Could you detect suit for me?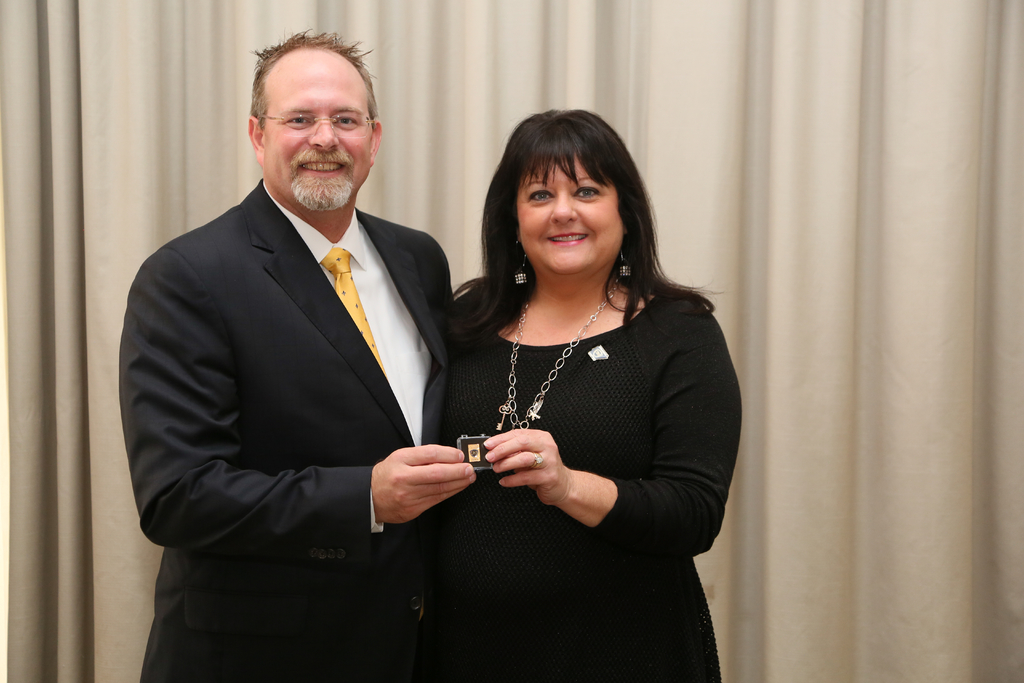
Detection result: detection(118, 178, 454, 682).
